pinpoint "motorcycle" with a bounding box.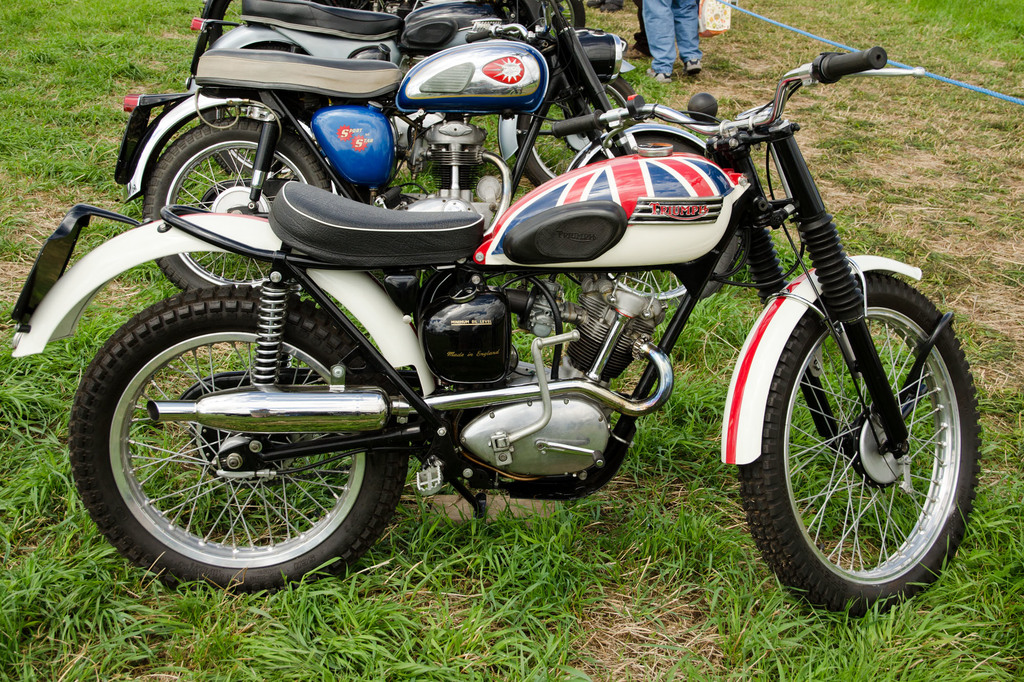
<region>193, 0, 586, 66</region>.
